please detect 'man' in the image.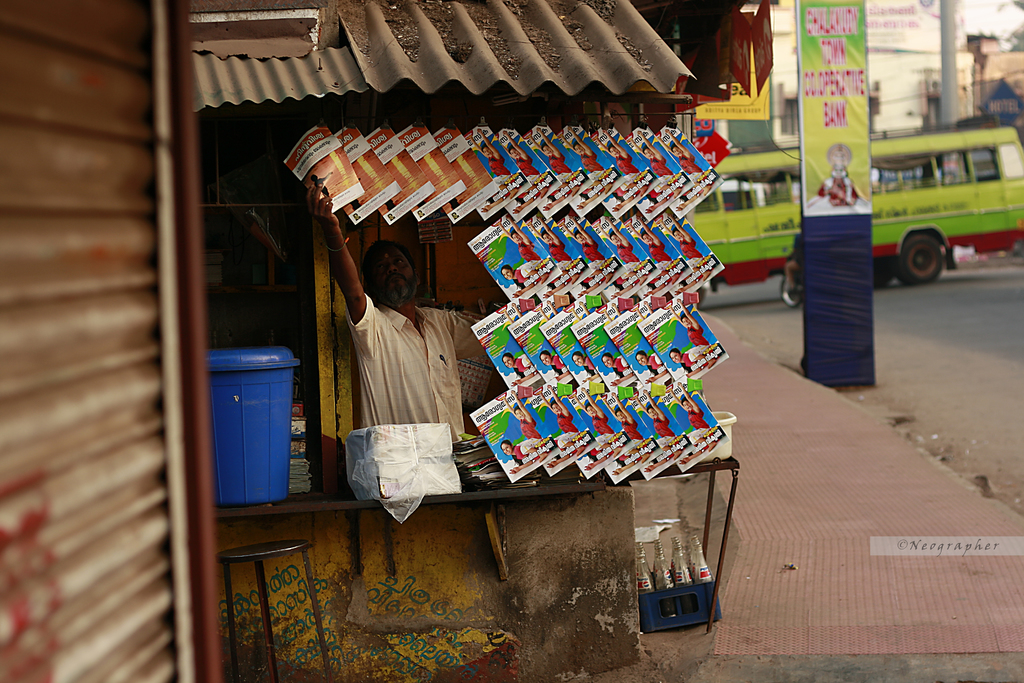
detection(478, 136, 505, 192).
